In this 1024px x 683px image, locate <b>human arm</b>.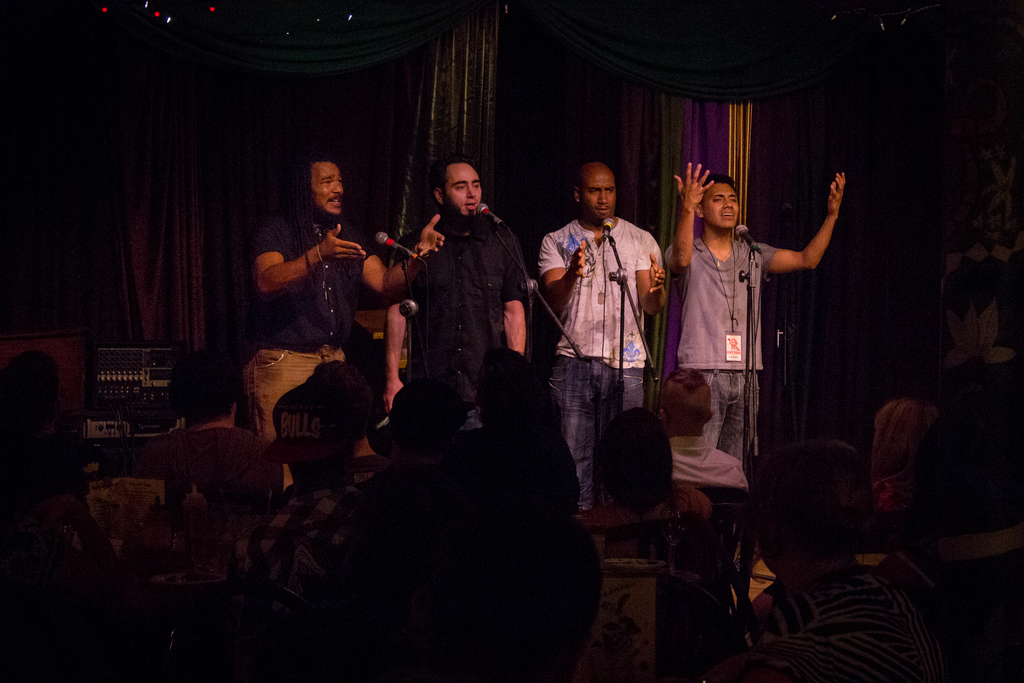
Bounding box: 760 181 867 299.
